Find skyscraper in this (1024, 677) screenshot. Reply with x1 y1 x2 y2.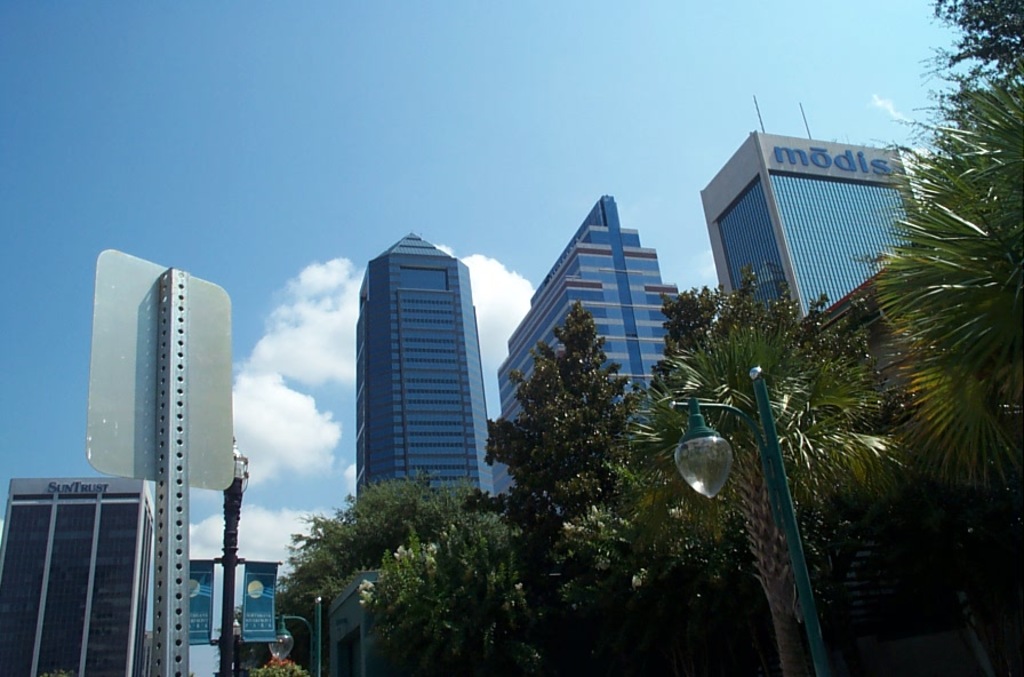
323 228 494 519.
